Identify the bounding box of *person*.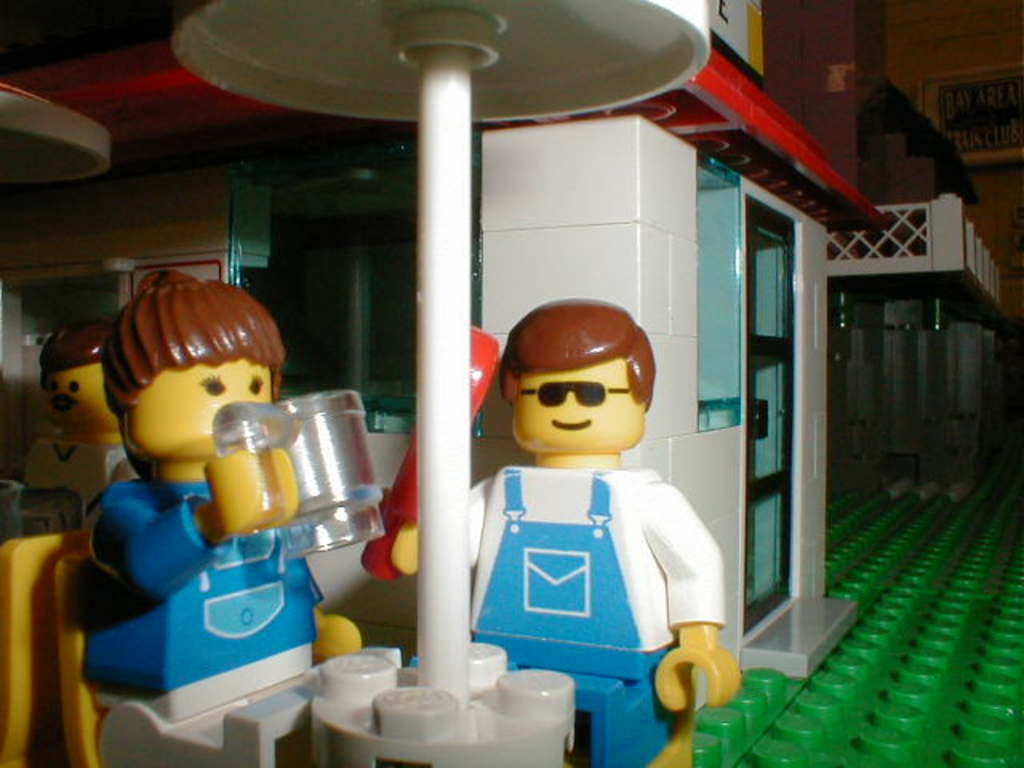
(x1=77, y1=270, x2=355, y2=766).
